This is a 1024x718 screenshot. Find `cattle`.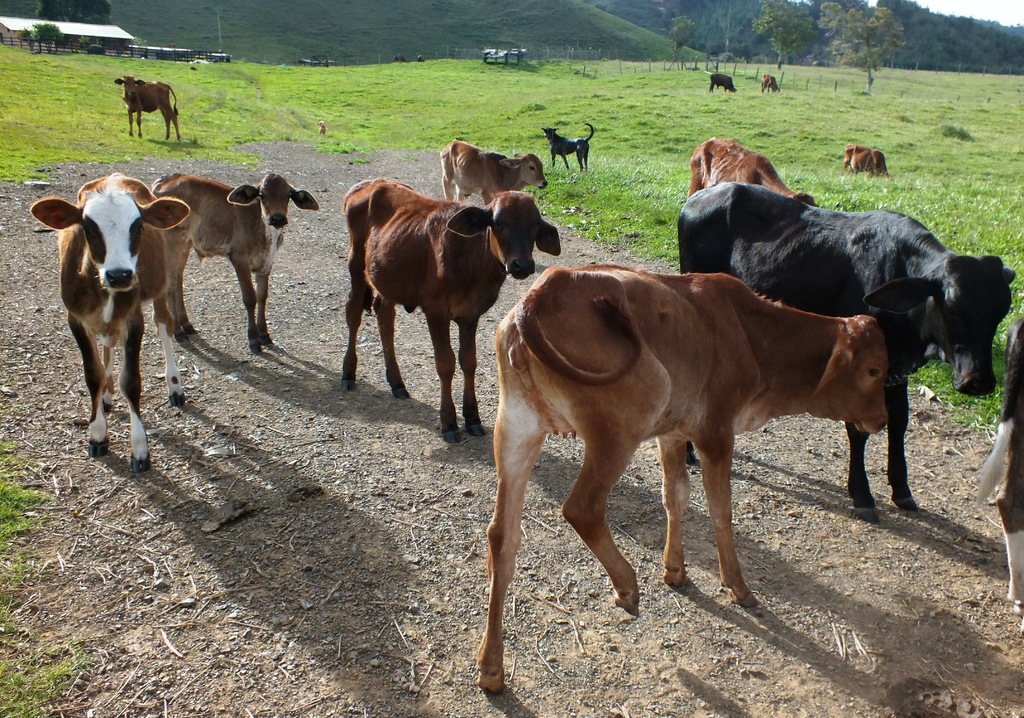
Bounding box: BBox(150, 169, 323, 355).
